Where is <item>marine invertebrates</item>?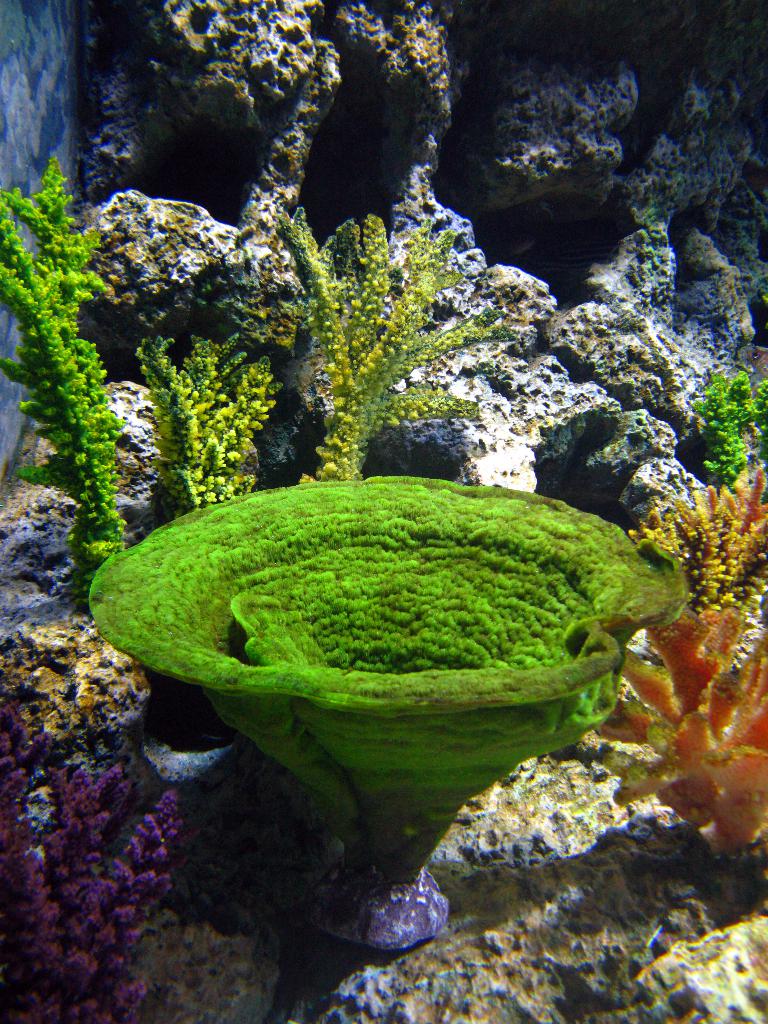
(0,707,183,1023).
